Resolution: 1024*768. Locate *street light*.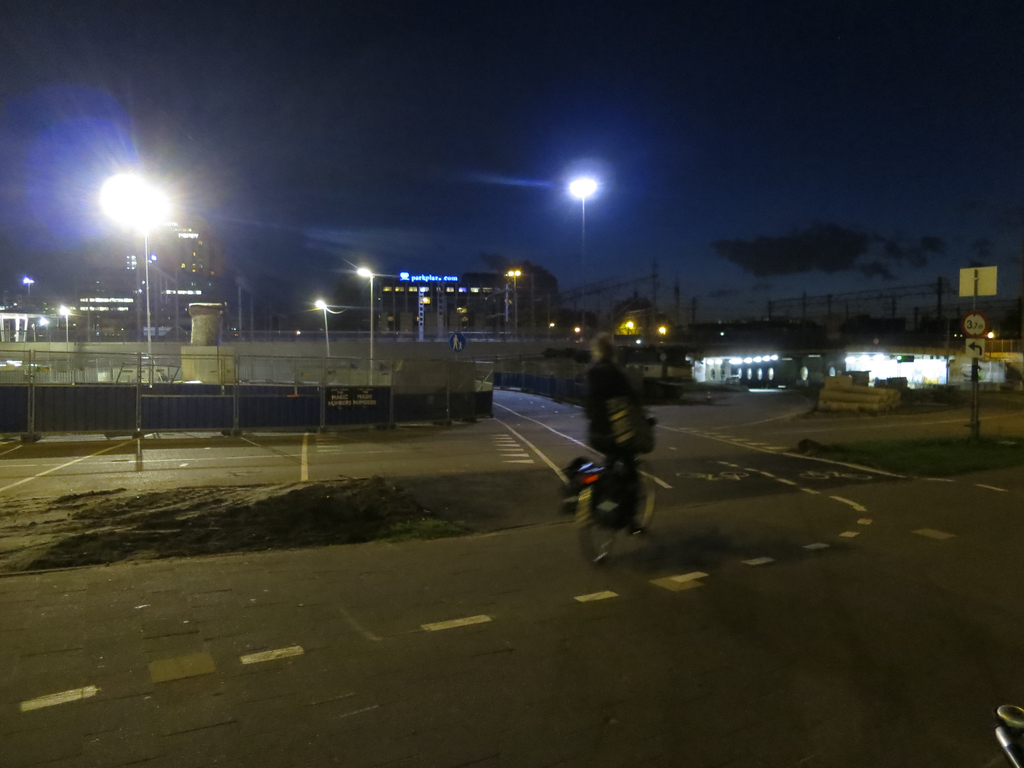
(507, 266, 525, 333).
